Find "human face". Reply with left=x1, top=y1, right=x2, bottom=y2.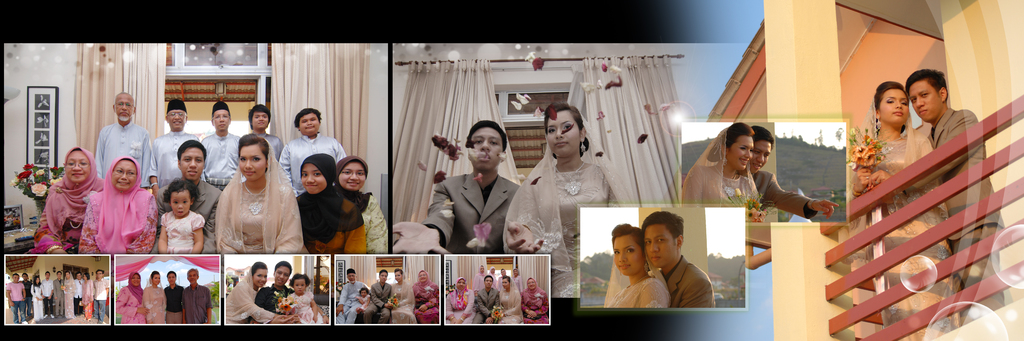
left=129, top=271, right=141, bottom=286.
